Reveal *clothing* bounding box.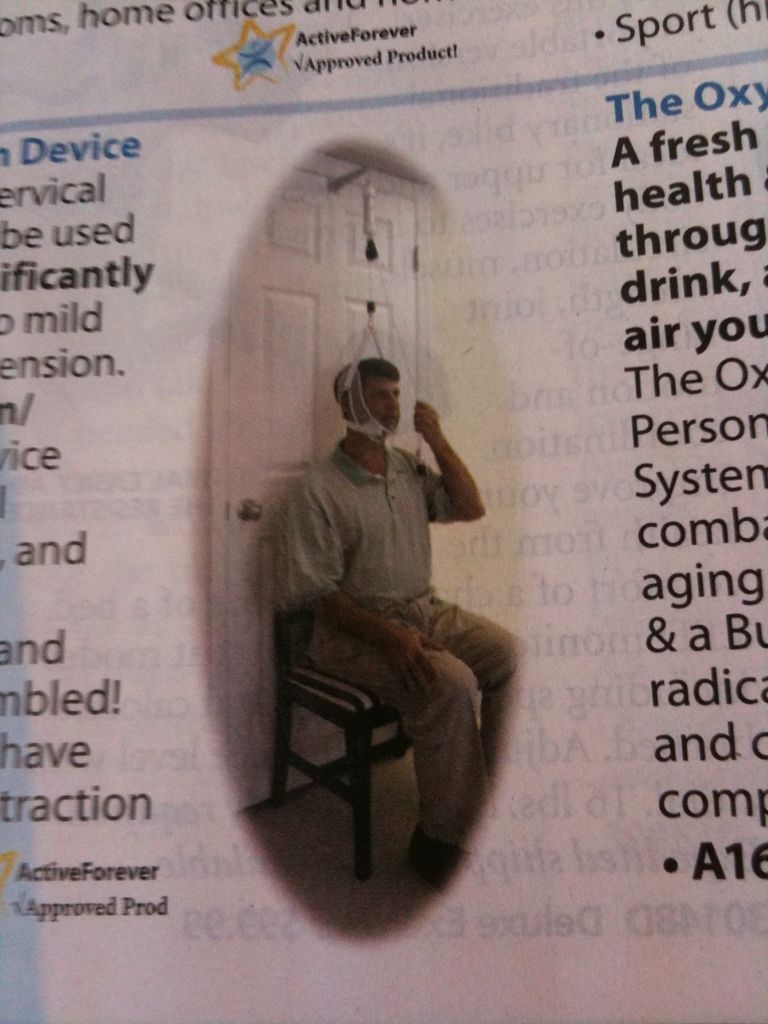
Revealed: Rect(308, 606, 512, 854).
